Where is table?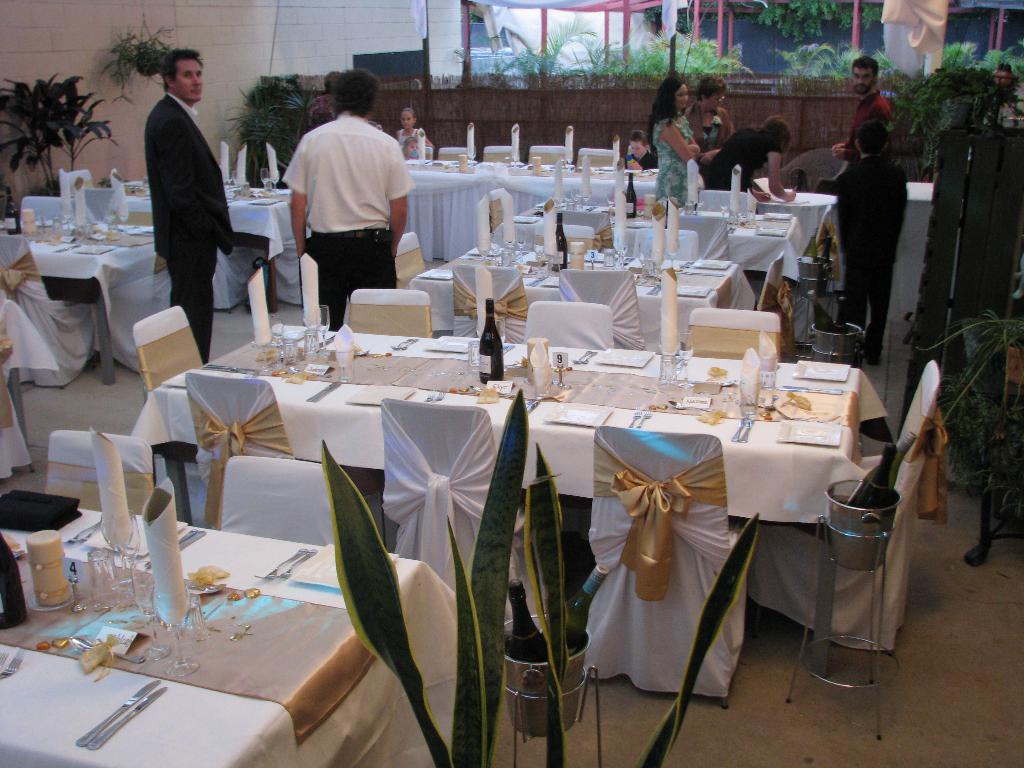
select_region(29, 223, 170, 377).
